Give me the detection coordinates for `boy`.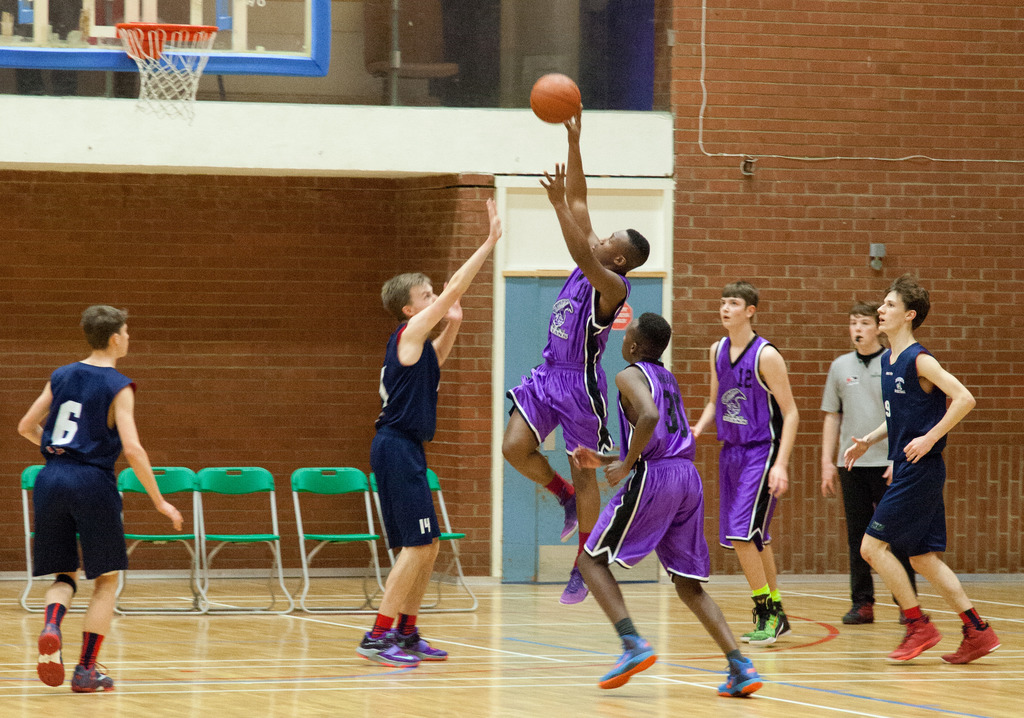
(483, 100, 648, 601).
